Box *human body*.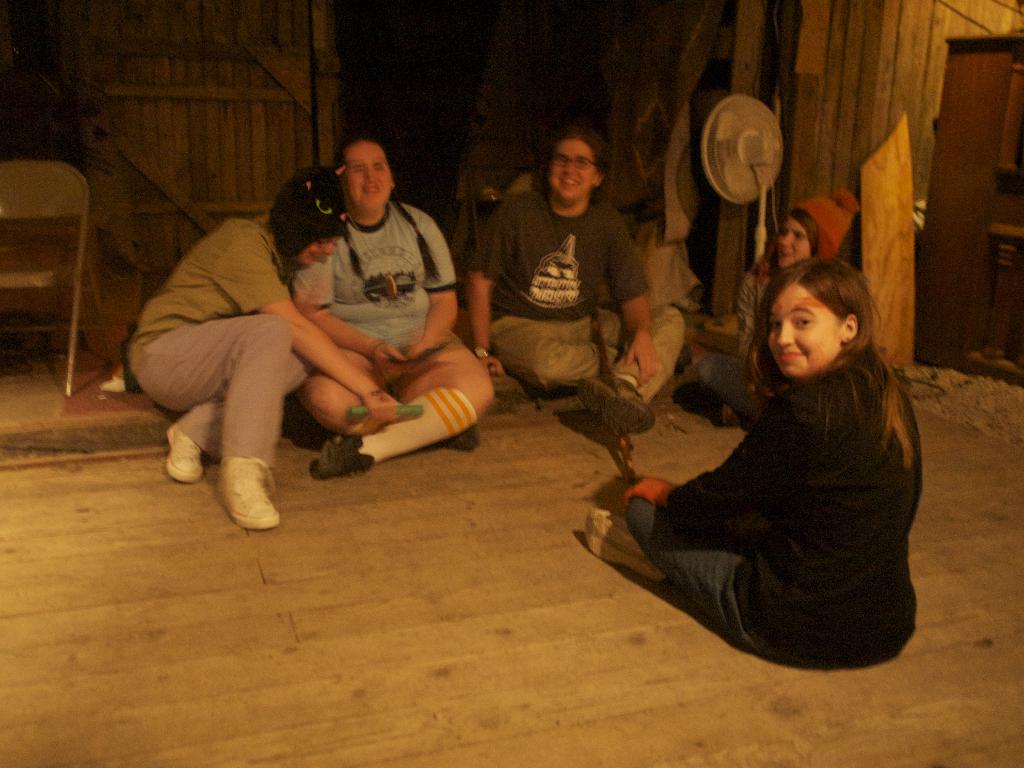
(296, 135, 493, 479).
